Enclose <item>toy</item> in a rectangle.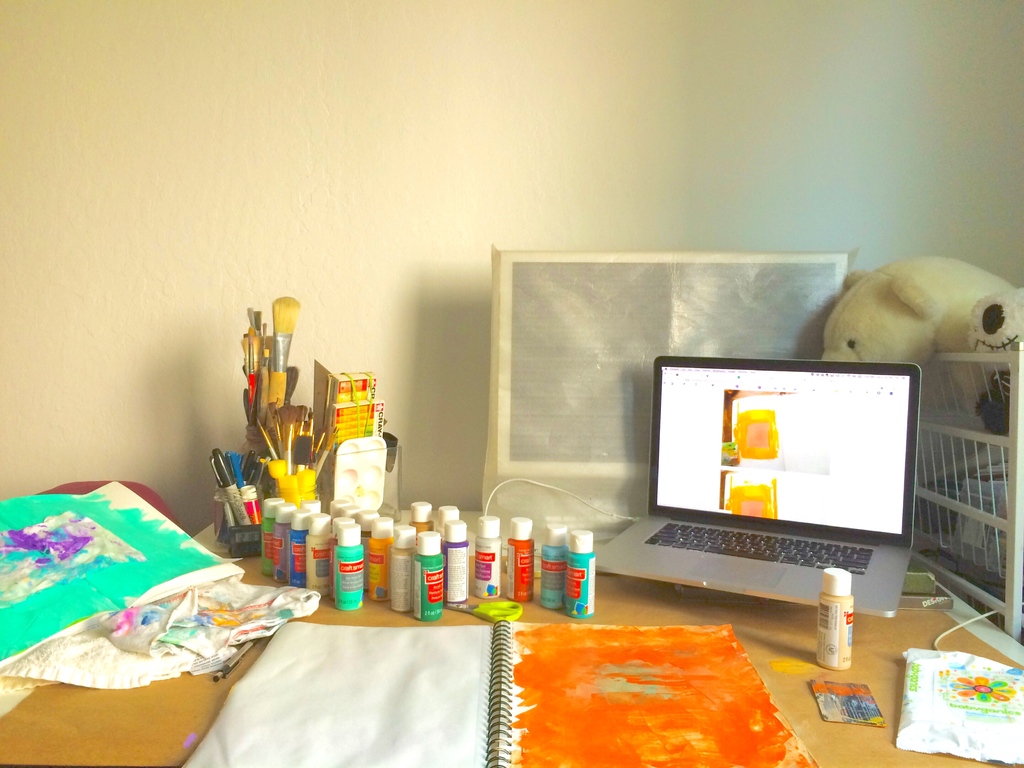
{"x1": 819, "y1": 254, "x2": 1014, "y2": 418}.
